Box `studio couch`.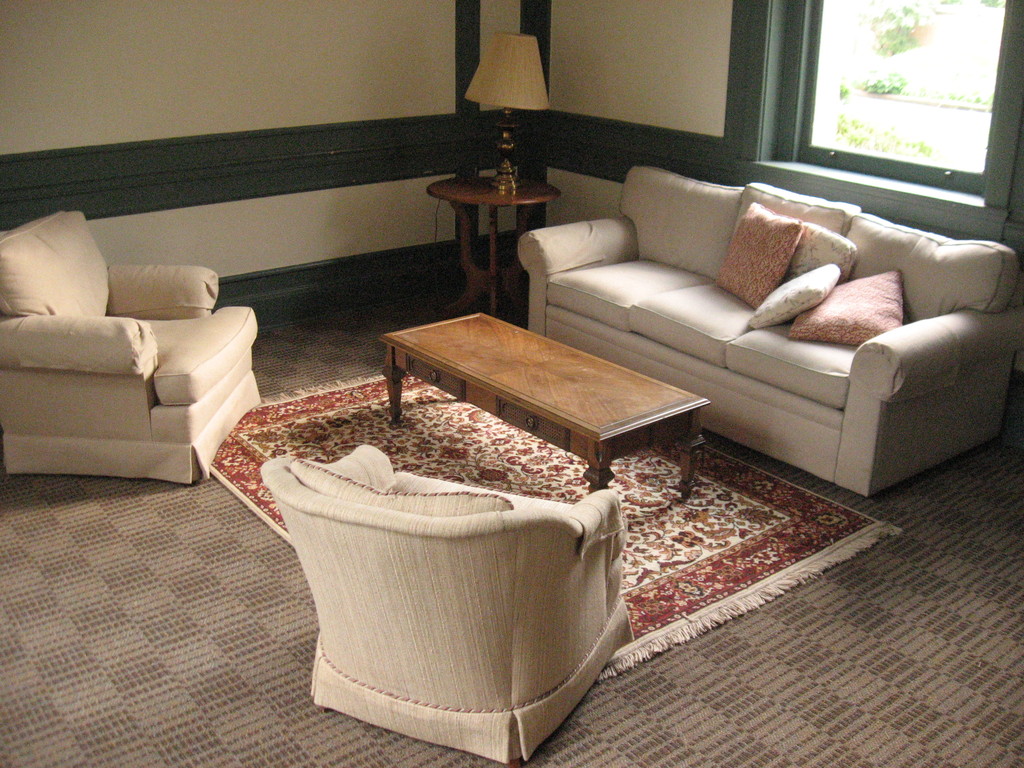
l=262, t=437, r=629, b=767.
